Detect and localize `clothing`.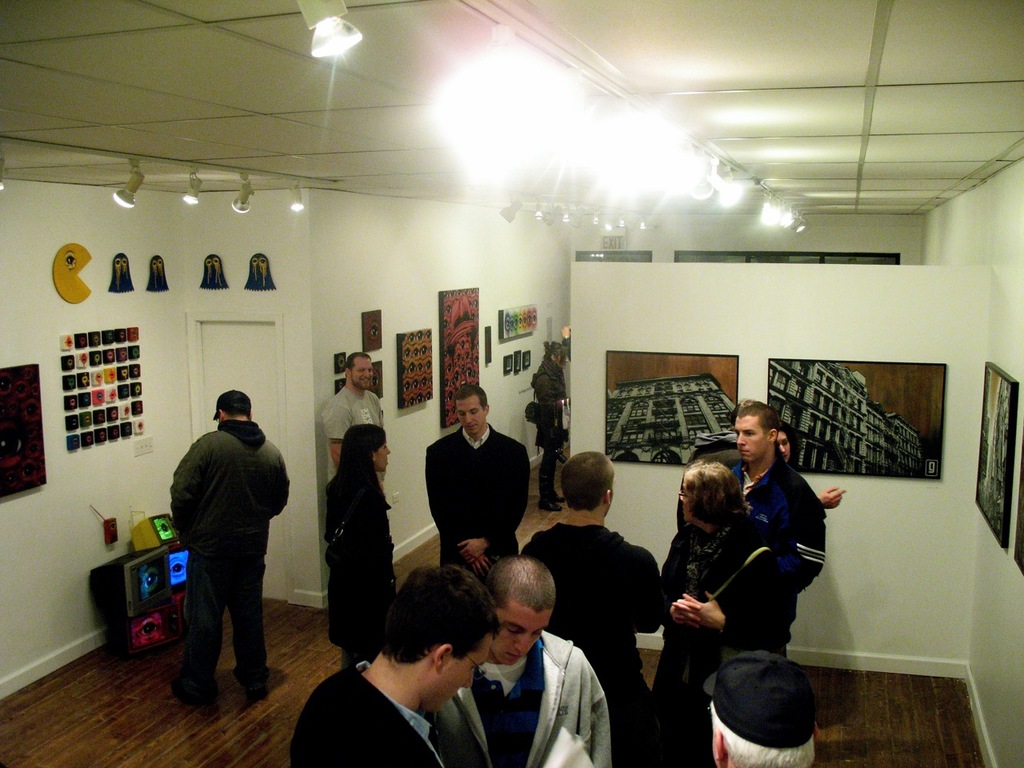
Localized at x1=323, y1=482, x2=393, y2=670.
